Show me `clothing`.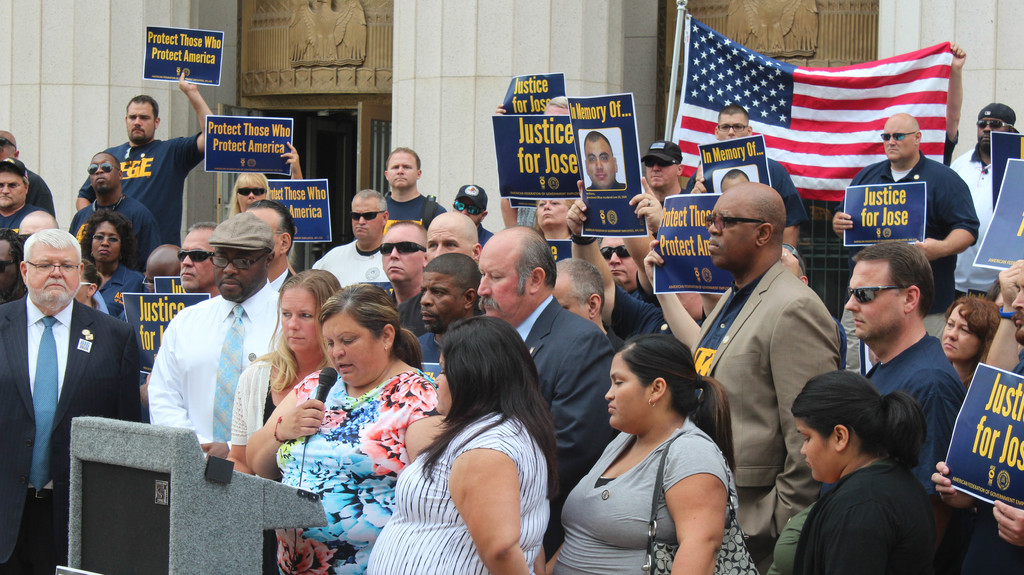
`clothing` is here: <region>143, 271, 304, 455</region>.
